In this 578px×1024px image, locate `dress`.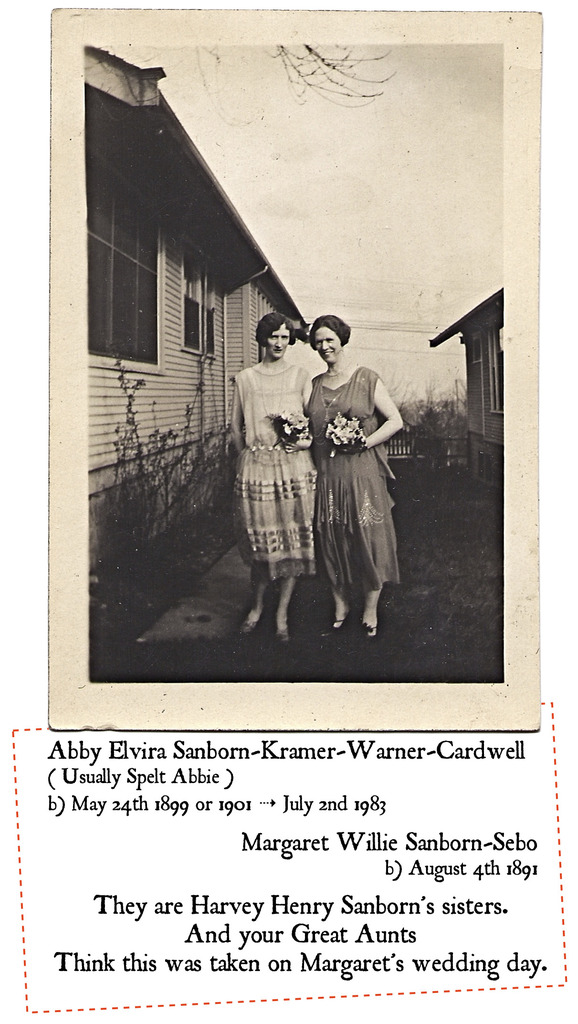
Bounding box: x1=310 y1=368 x2=397 y2=586.
